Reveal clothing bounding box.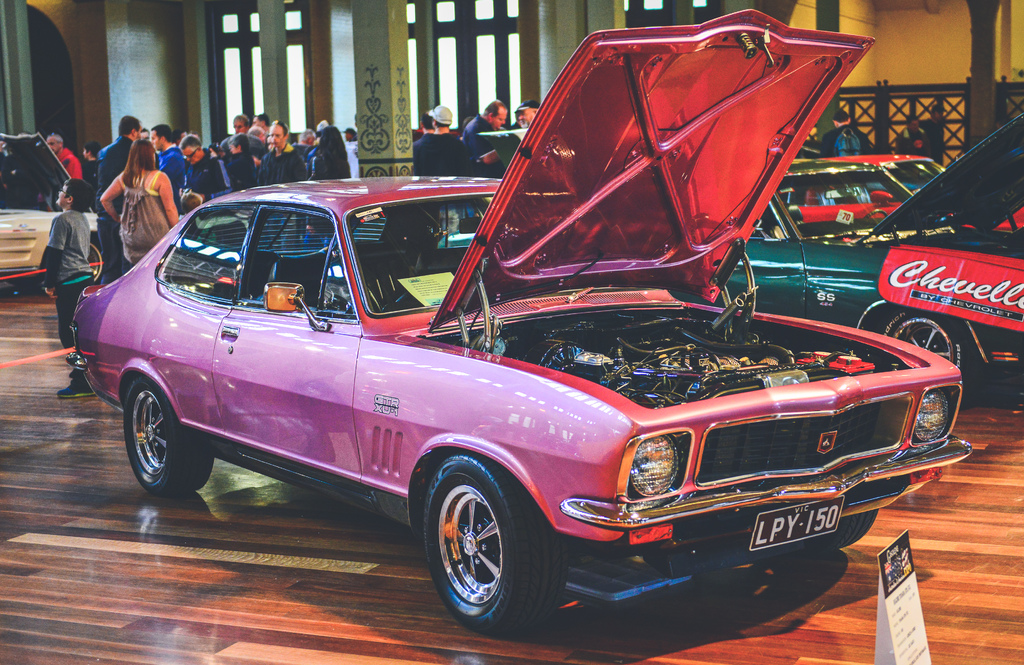
Revealed: left=42, top=209, right=94, bottom=374.
